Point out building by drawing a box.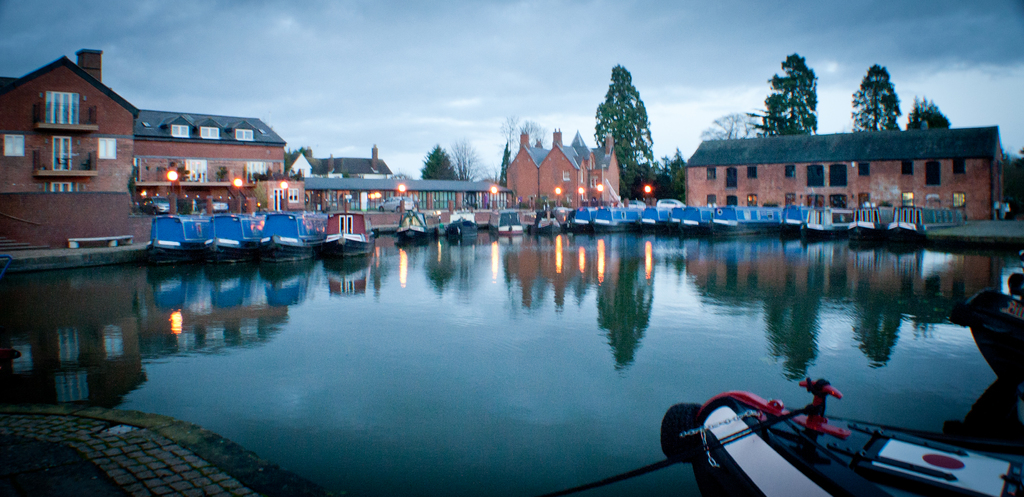
<bbox>0, 51, 141, 191</bbox>.
